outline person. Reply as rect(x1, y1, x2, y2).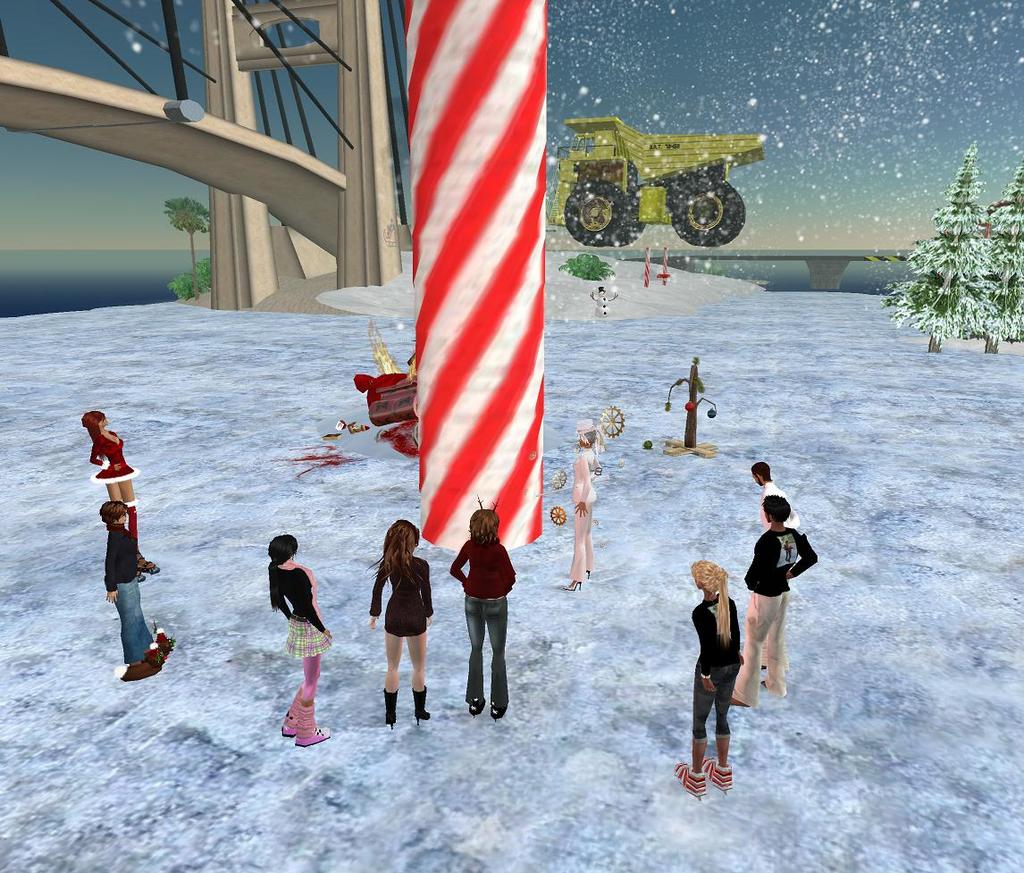
rect(749, 457, 800, 527).
